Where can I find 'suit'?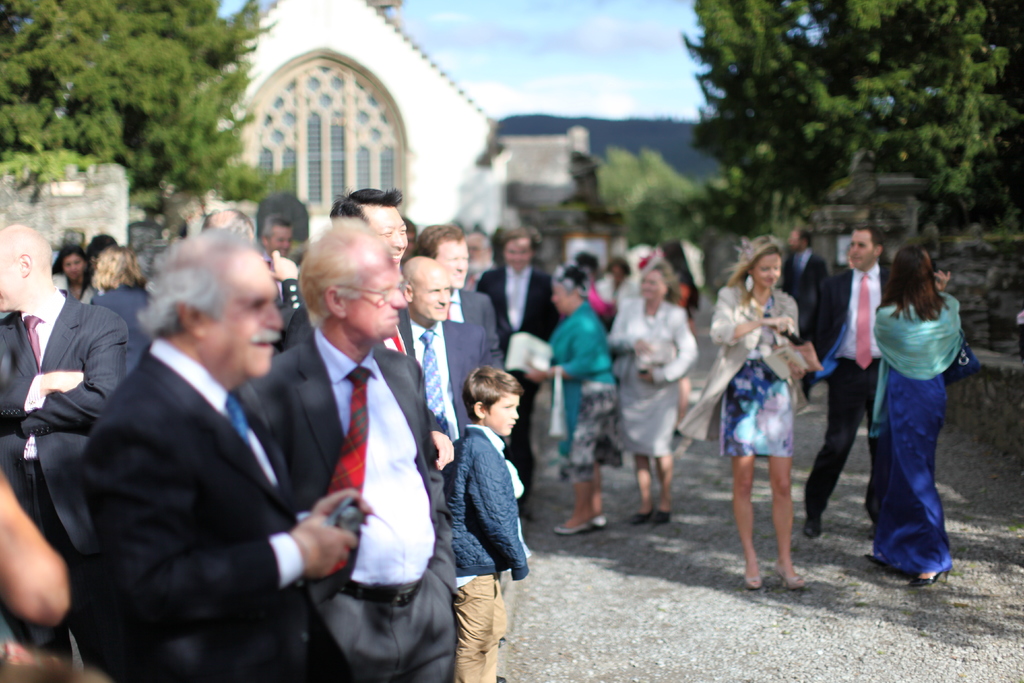
You can find it at bbox(232, 330, 462, 682).
